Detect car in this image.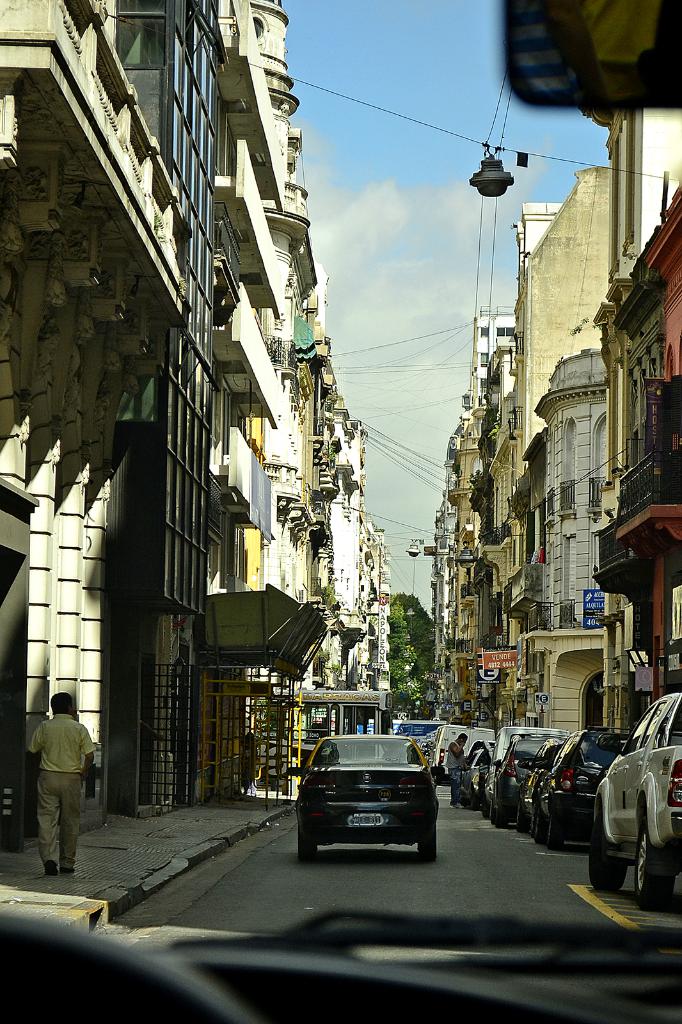
Detection: pyautogui.locateOnScreen(283, 734, 437, 865).
